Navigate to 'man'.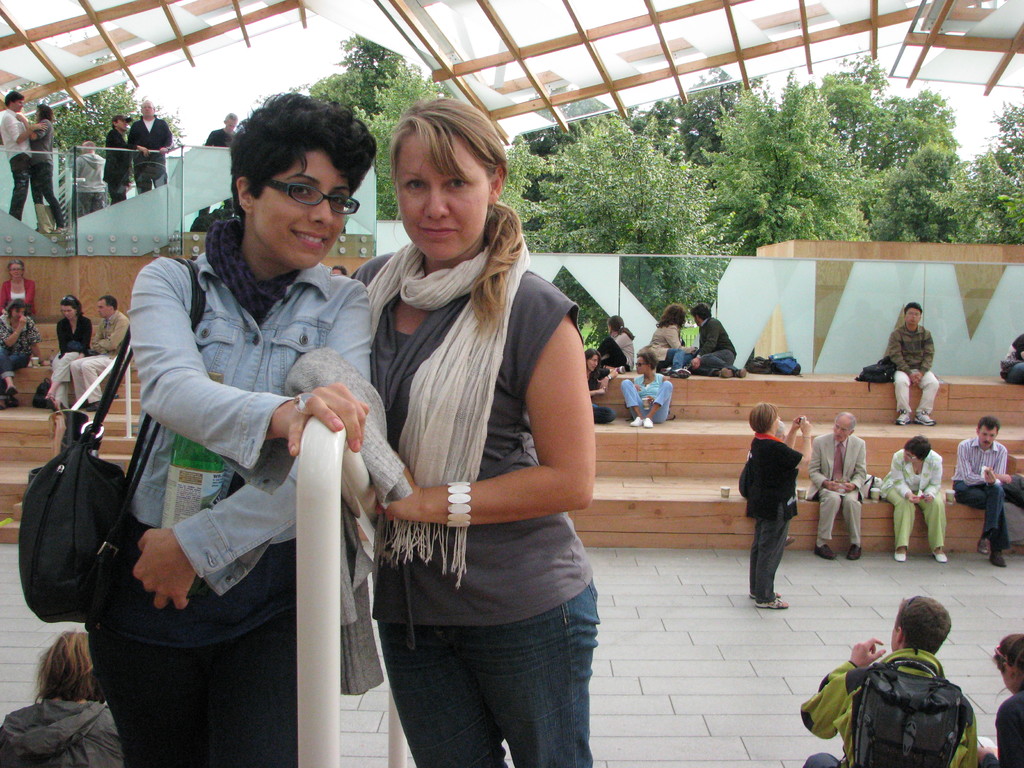
Navigation target: <region>72, 294, 129, 413</region>.
